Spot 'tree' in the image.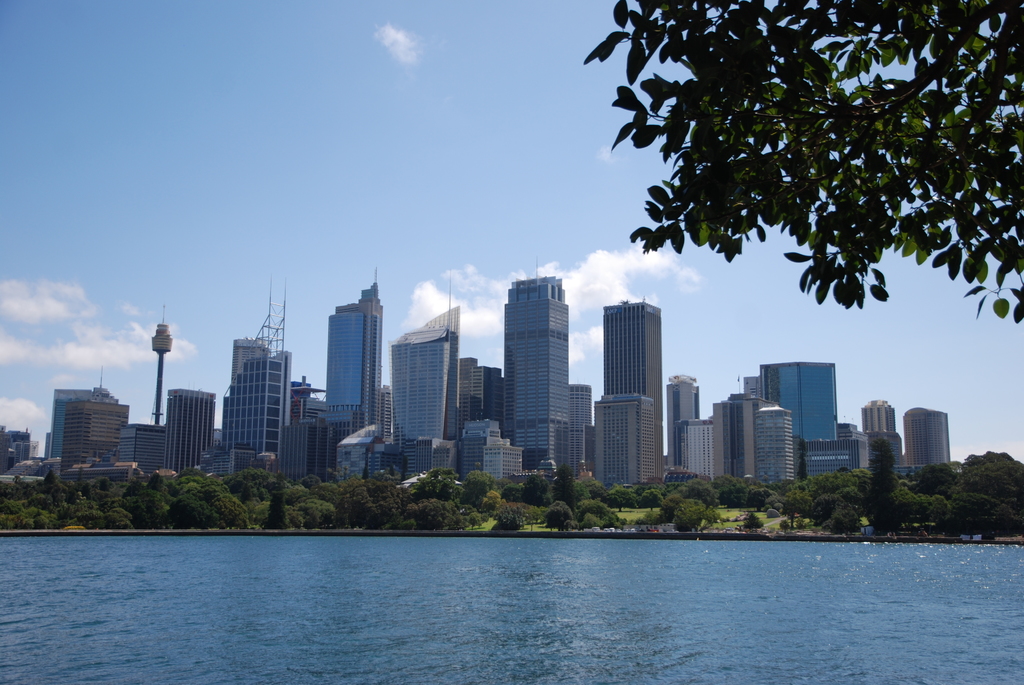
'tree' found at 948 493 1013 544.
